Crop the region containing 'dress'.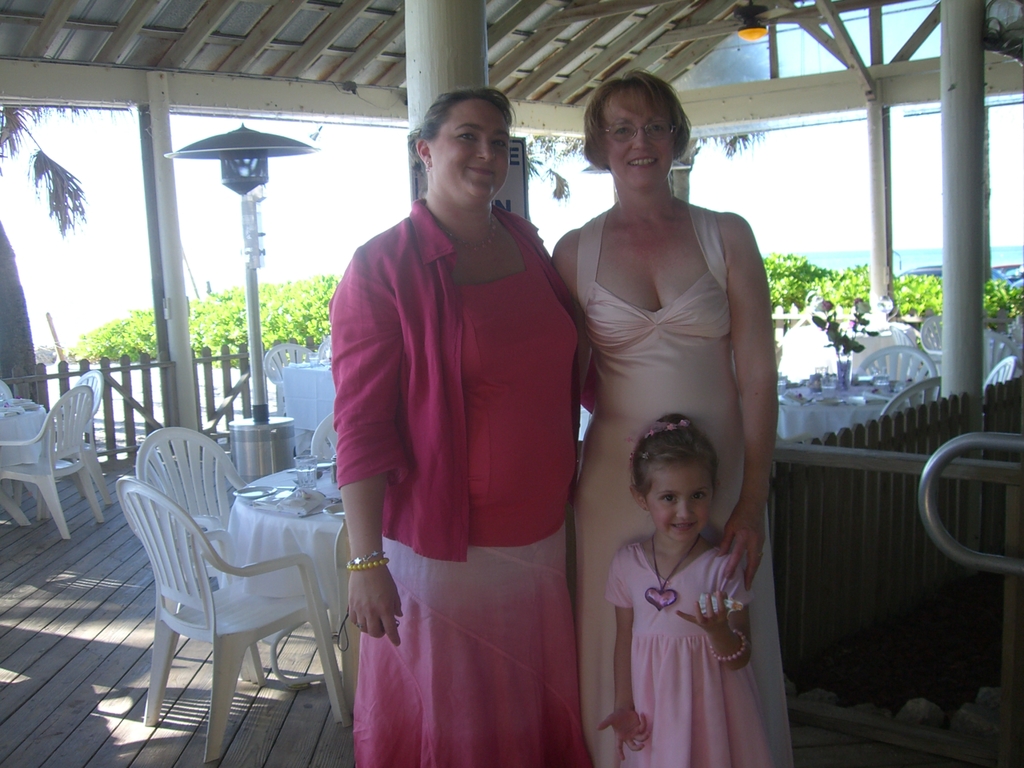
Crop region: (left=573, top=204, right=793, bottom=767).
